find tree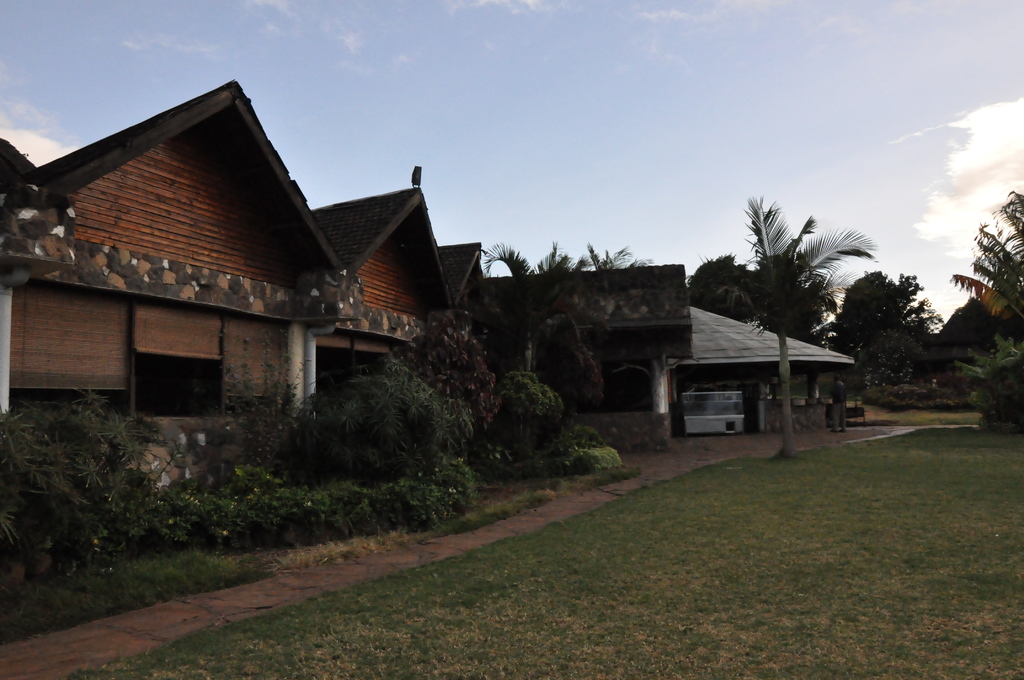
box=[225, 324, 318, 474]
